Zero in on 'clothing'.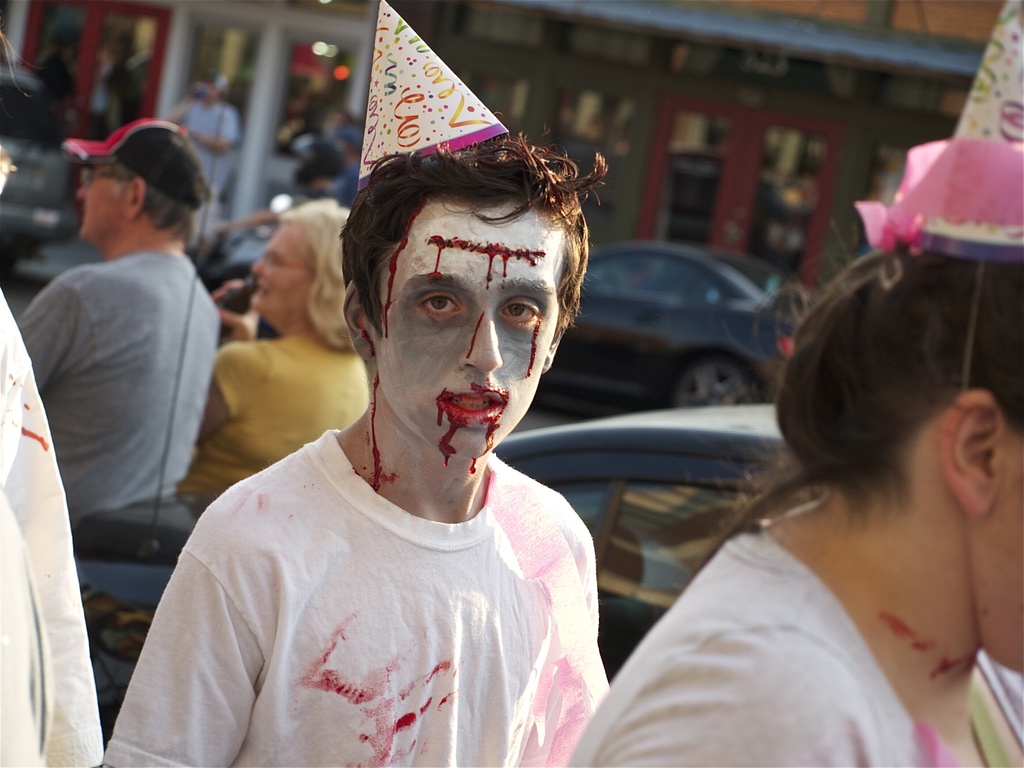
Zeroed in: (left=181, top=328, right=371, bottom=492).
